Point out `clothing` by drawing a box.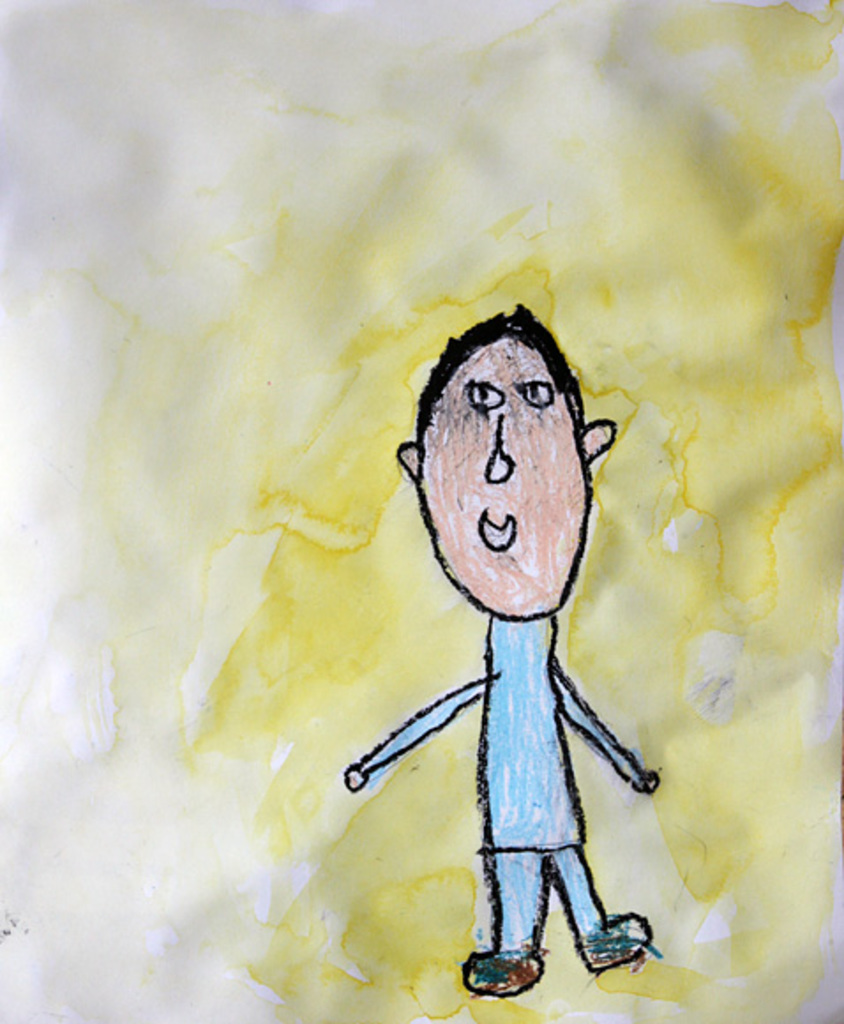
x1=364, y1=616, x2=644, y2=953.
